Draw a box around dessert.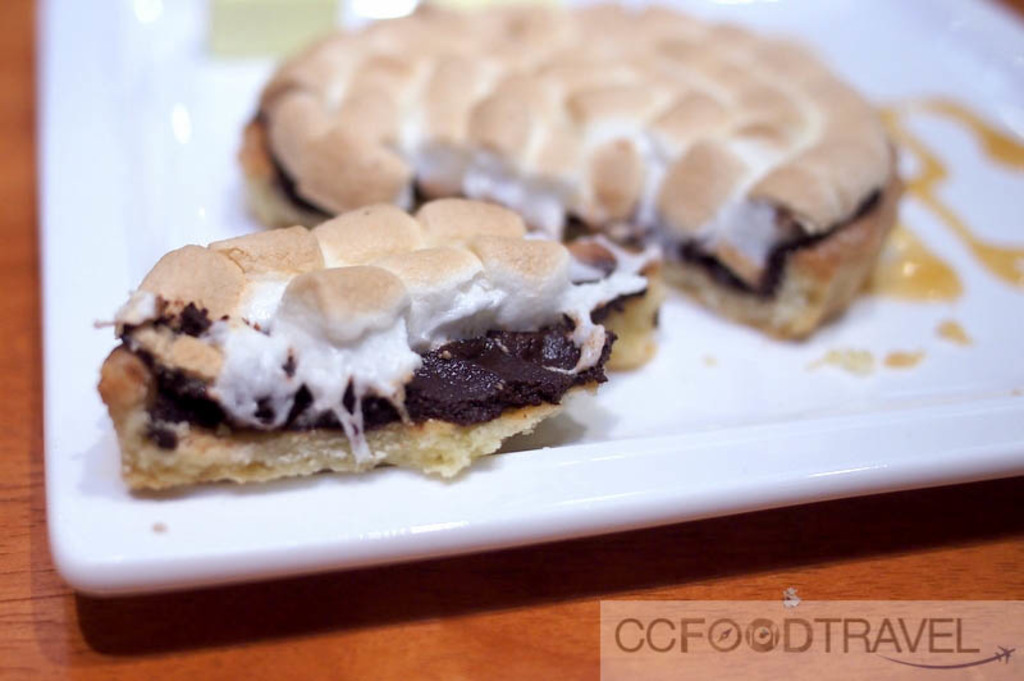
<region>81, 225, 634, 517</region>.
